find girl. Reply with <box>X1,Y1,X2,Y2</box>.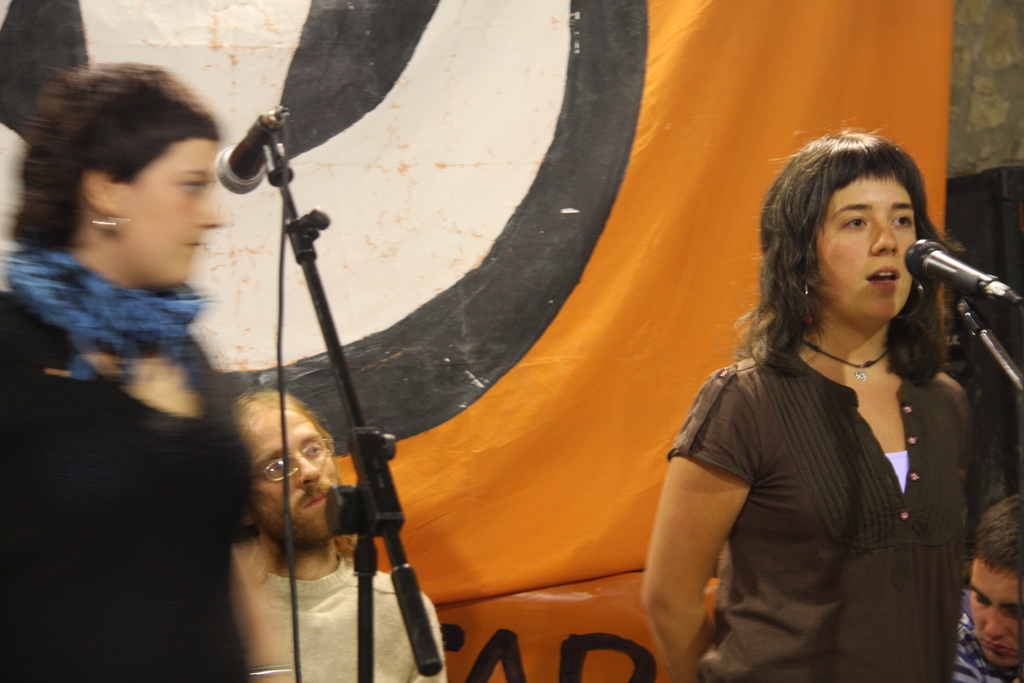
<box>0,62,259,682</box>.
